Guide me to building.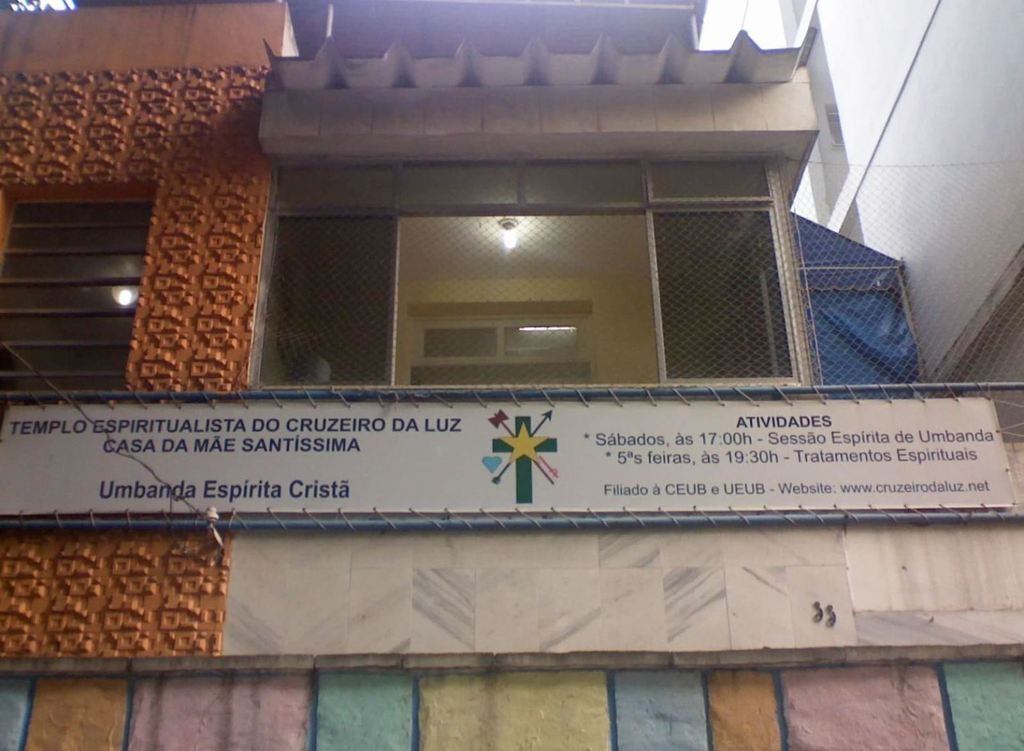
Guidance: [0, 0, 1023, 750].
